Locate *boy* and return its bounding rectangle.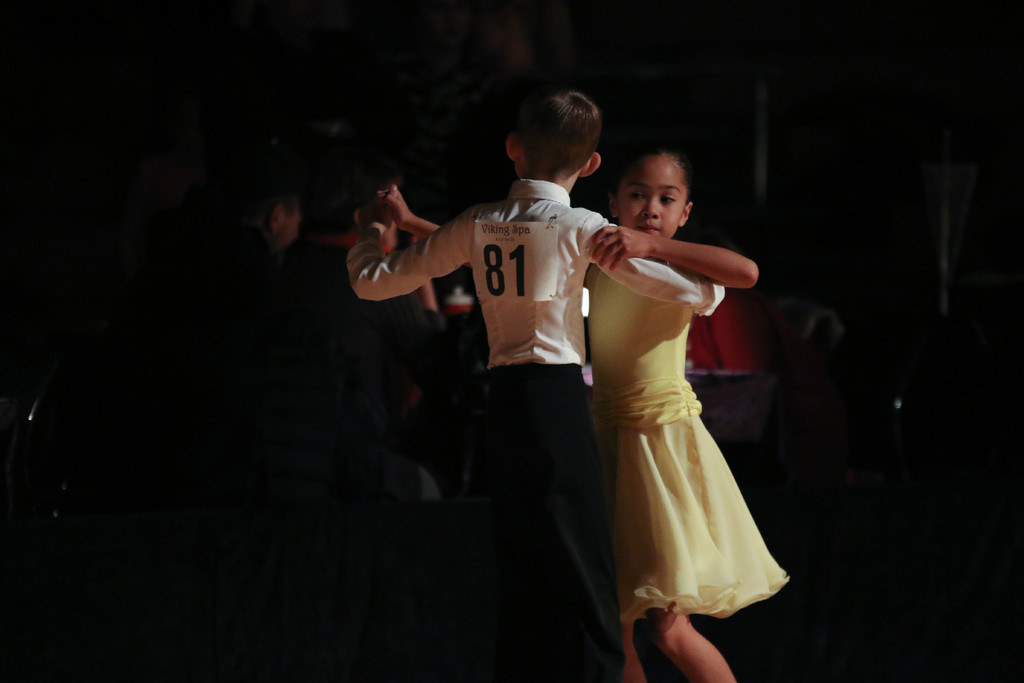
BBox(340, 84, 730, 682).
